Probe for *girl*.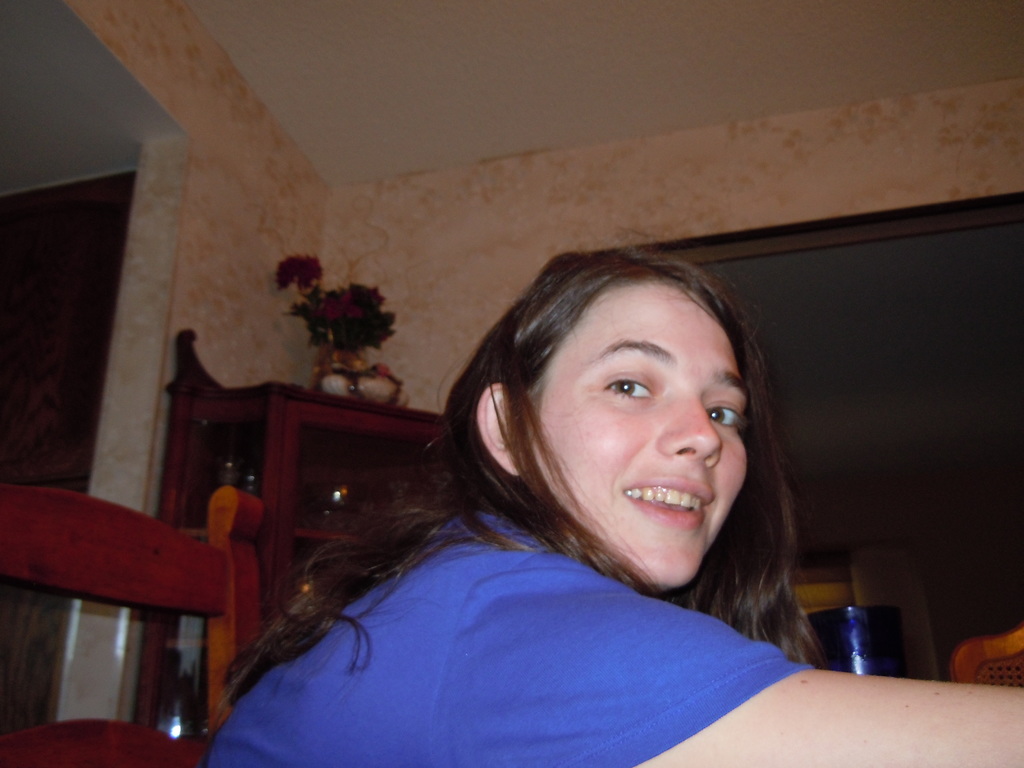
Probe result: 207:246:1023:767.
